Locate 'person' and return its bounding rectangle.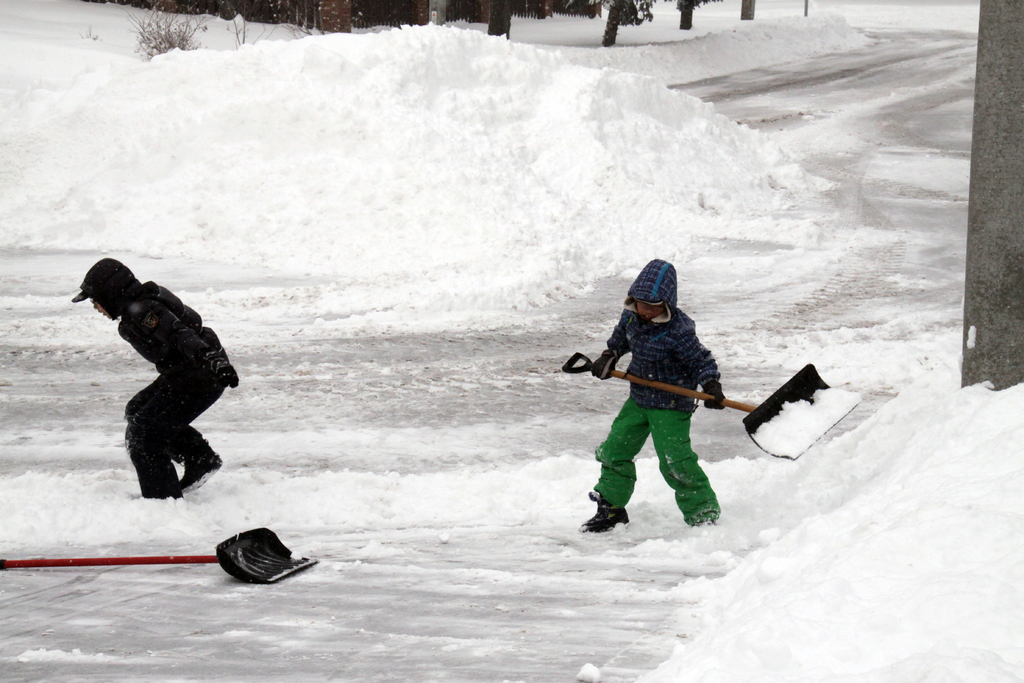
{"x1": 76, "y1": 255, "x2": 233, "y2": 488}.
